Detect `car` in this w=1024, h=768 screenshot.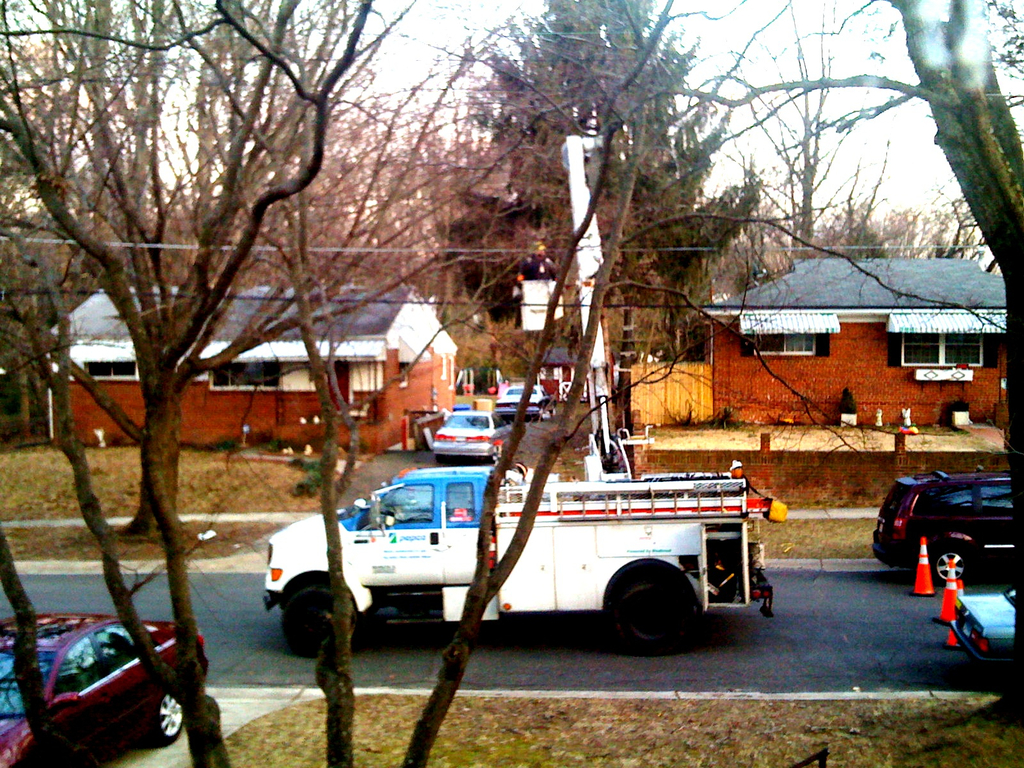
Detection: (435,410,513,460).
